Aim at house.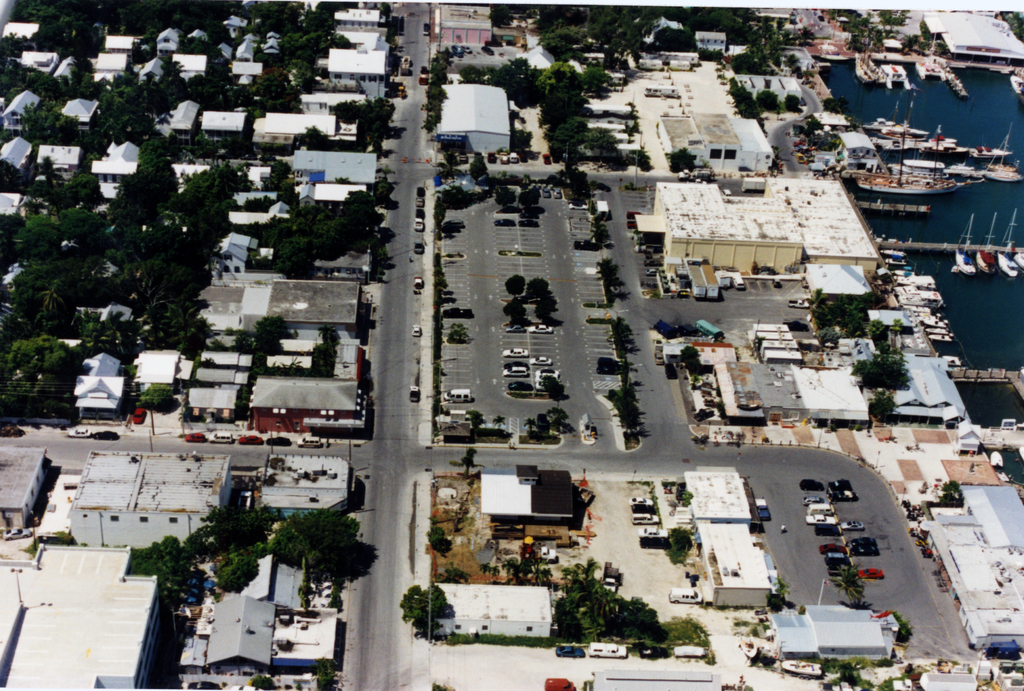
Aimed at pyautogui.locateOnScreen(68, 368, 132, 412).
